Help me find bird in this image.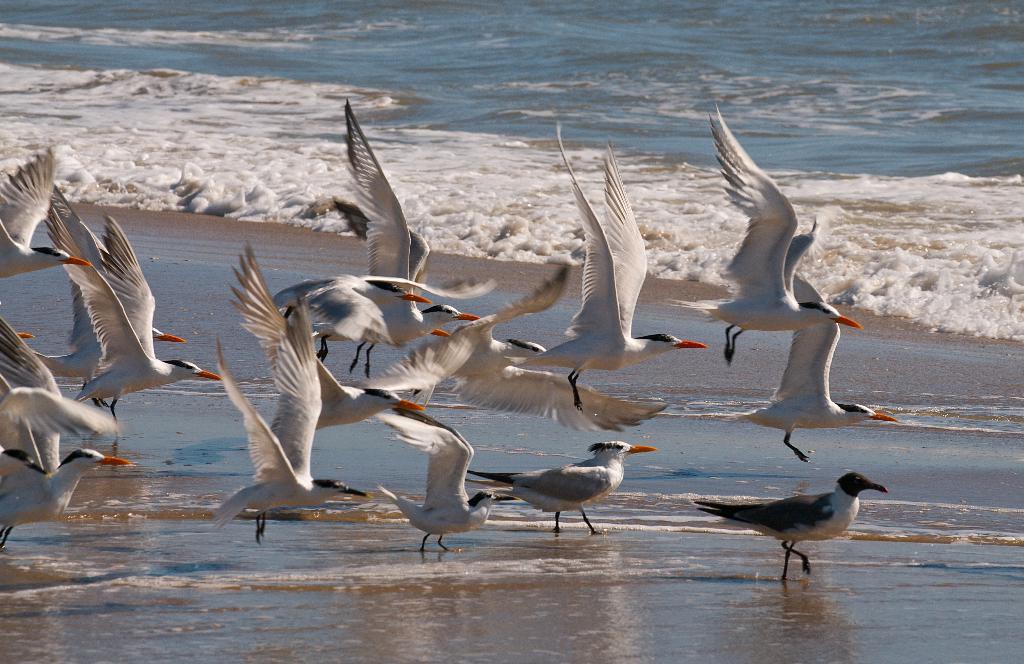
Found it: l=360, t=297, r=682, b=435.
